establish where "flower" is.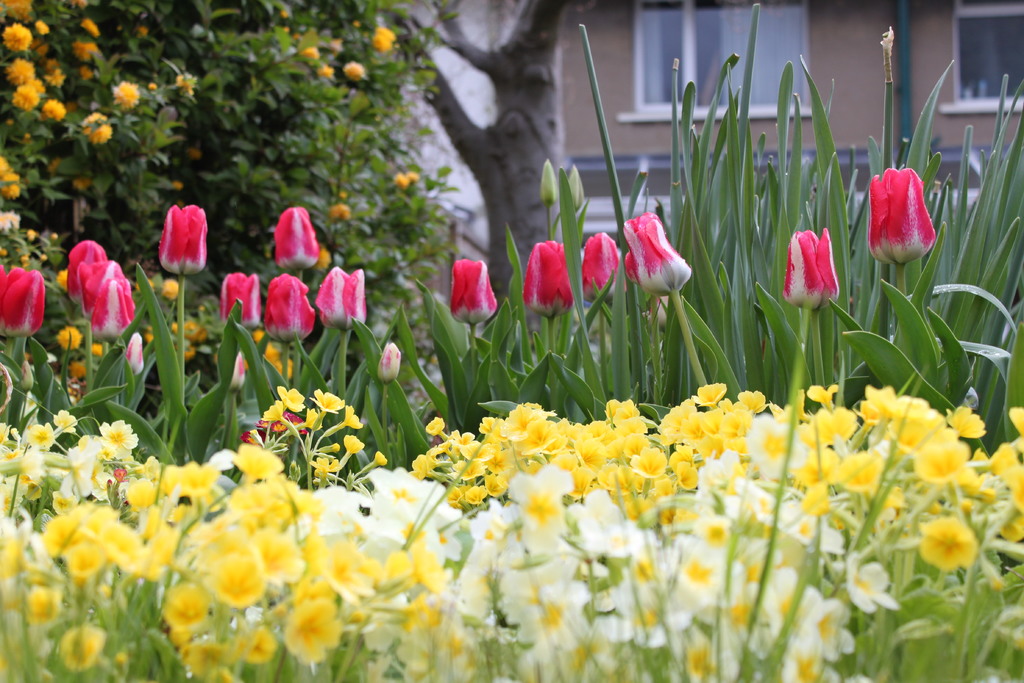
Established at locate(794, 210, 860, 302).
